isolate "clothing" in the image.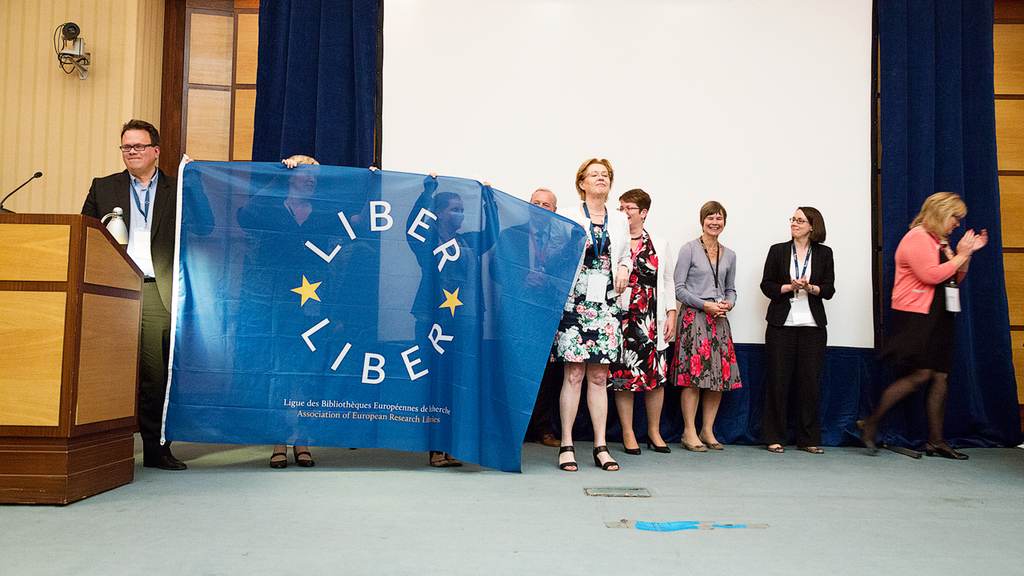
Isolated region: rect(542, 203, 620, 366).
